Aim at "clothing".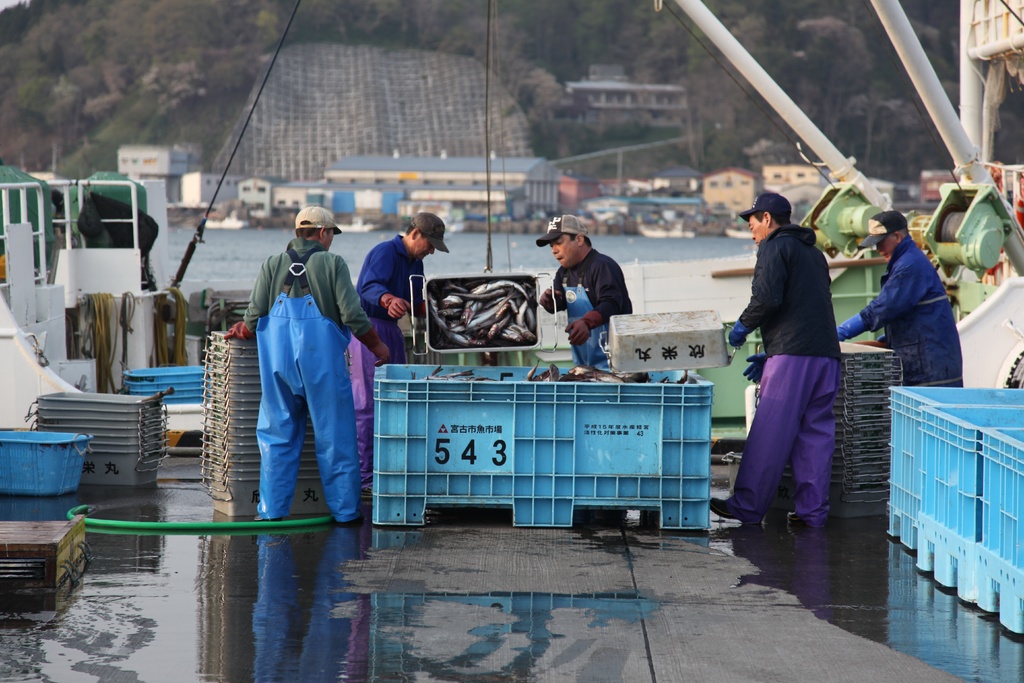
Aimed at [846,236,970,391].
